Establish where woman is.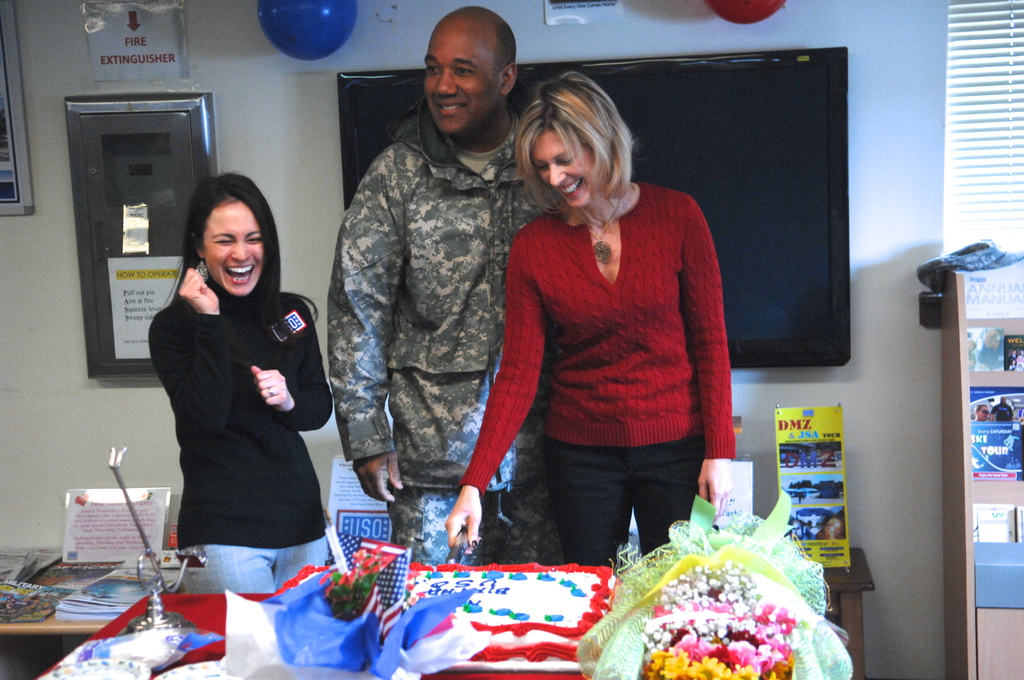
Established at [left=126, top=168, right=329, bottom=624].
